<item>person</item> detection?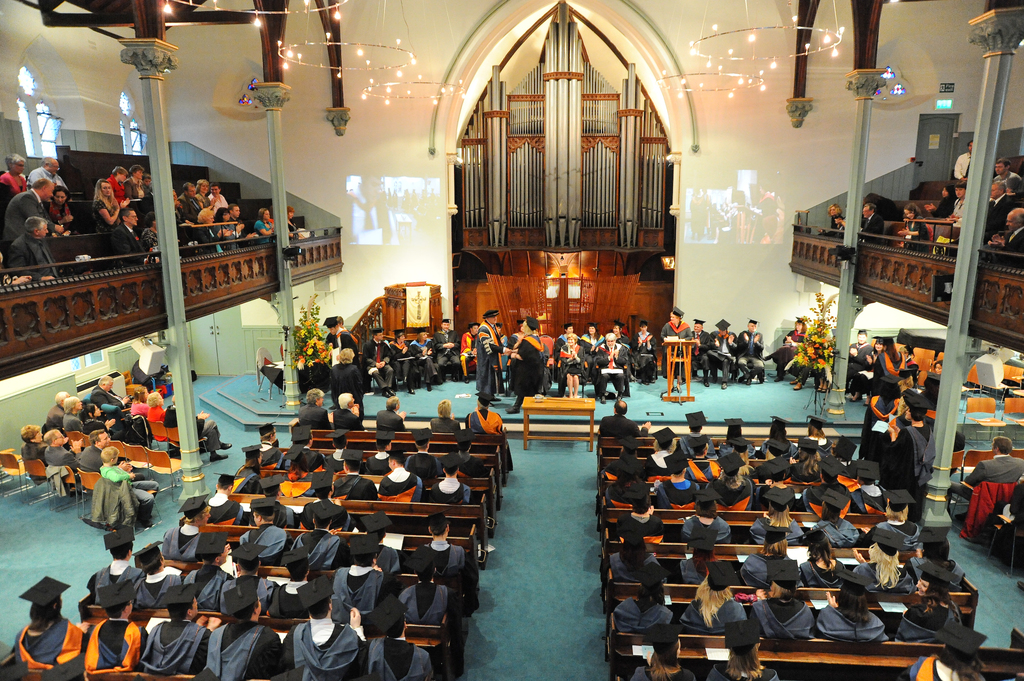
[left=132, top=388, right=149, bottom=417]
